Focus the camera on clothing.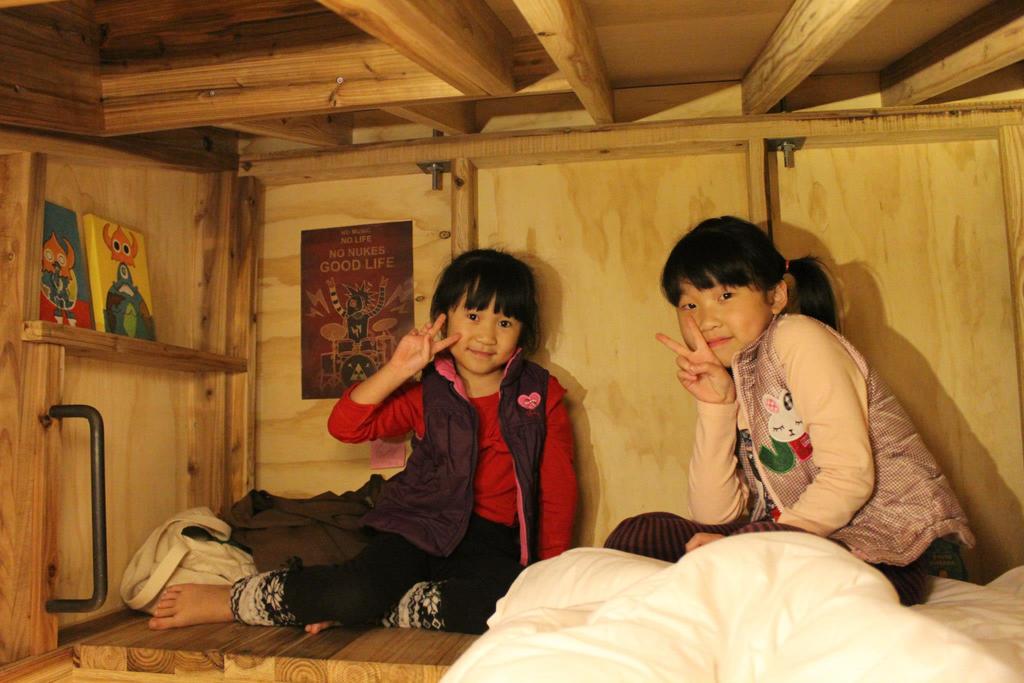
Focus region: select_region(591, 316, 984, 616).
